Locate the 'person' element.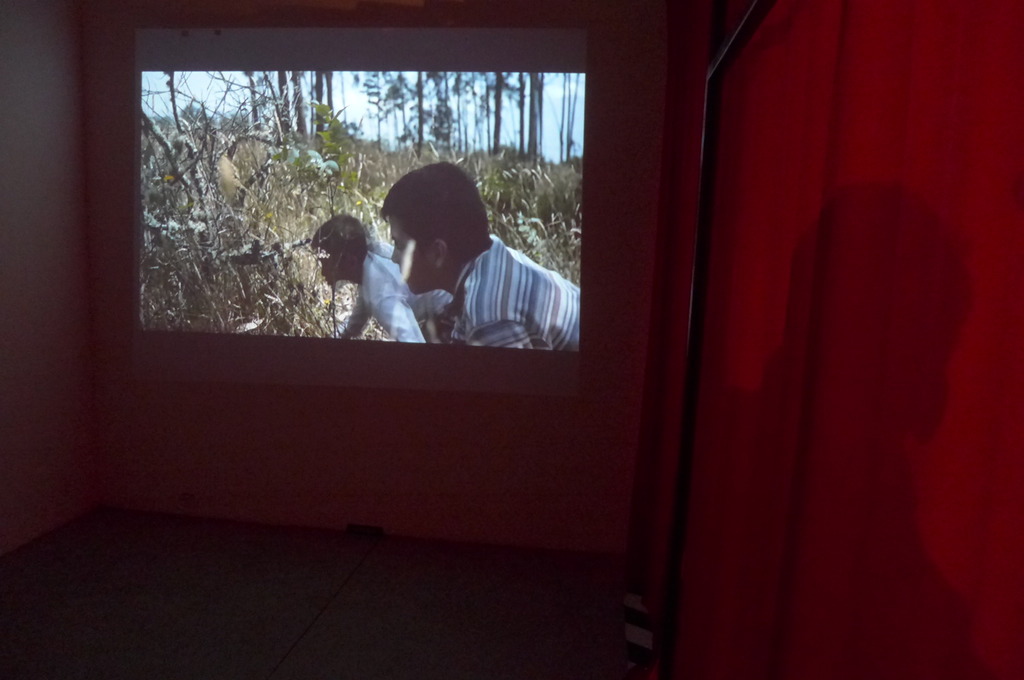
Element bbox: [314,195,421,360].
